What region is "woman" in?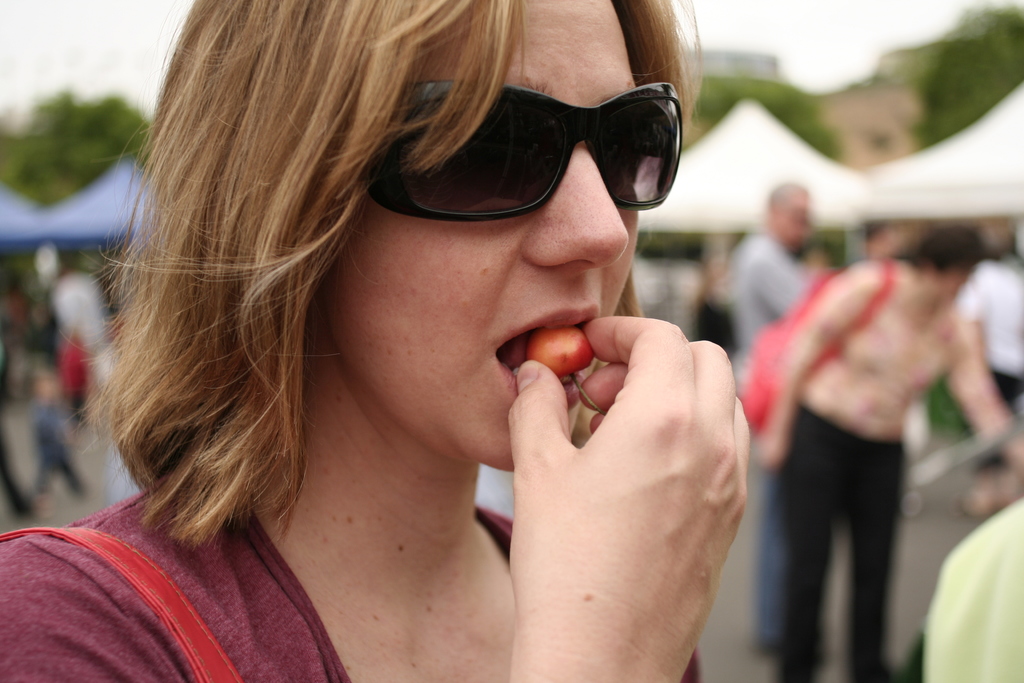
[left=741, top=216, right=1023, bottom=682].
